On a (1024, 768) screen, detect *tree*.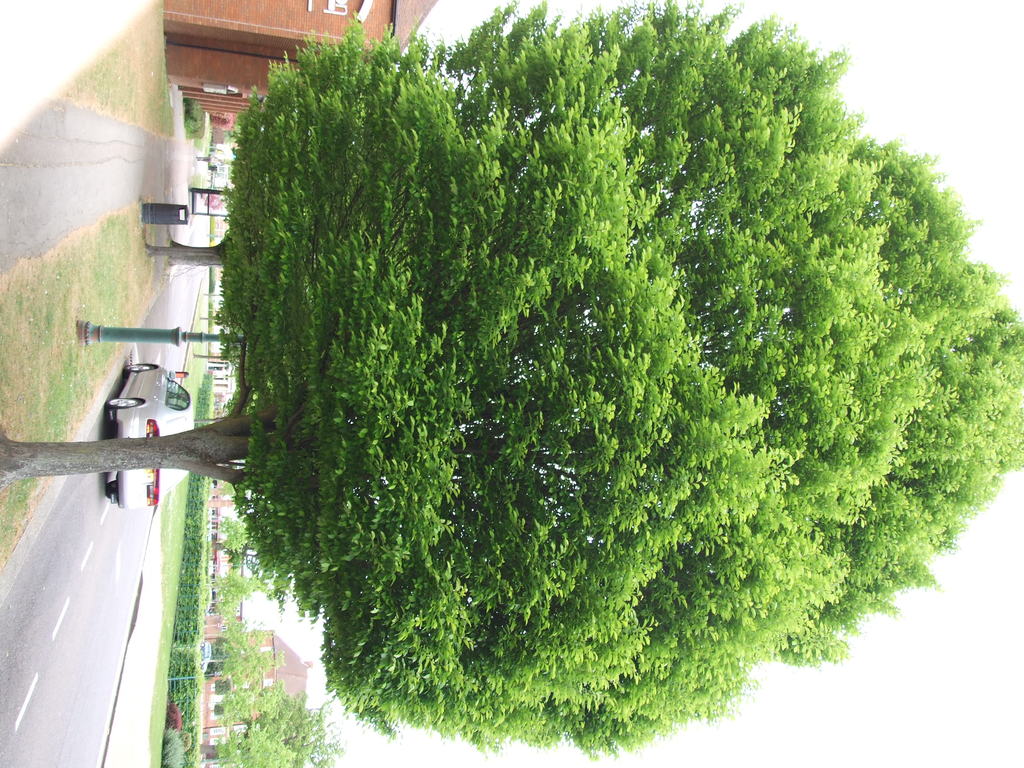
box(60, 20, 1010, 687).
